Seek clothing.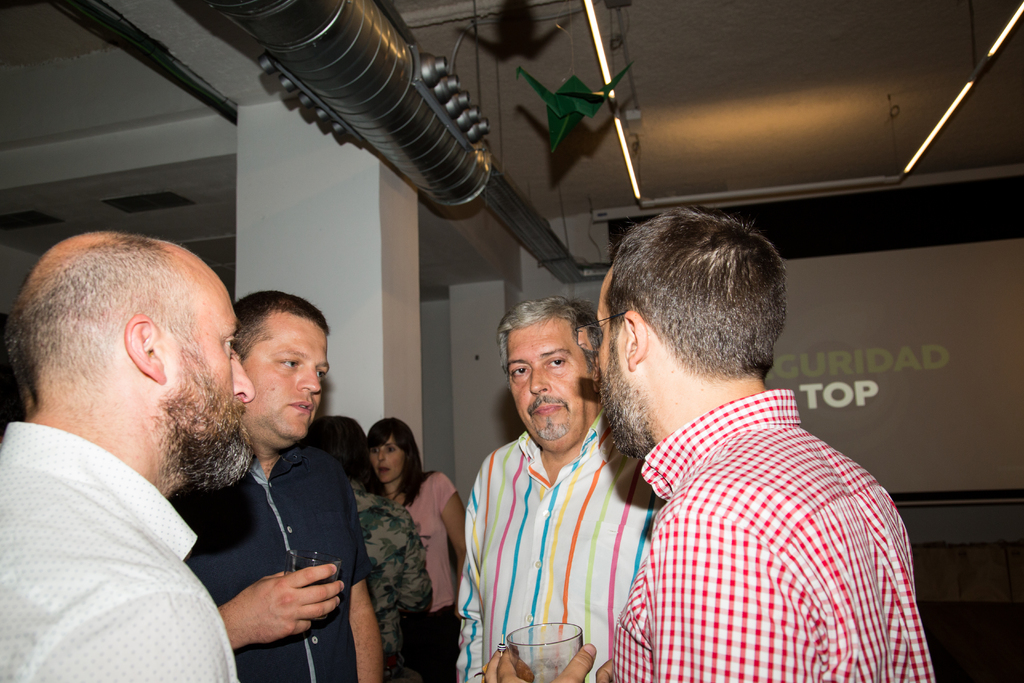
(409,465,464,682).
